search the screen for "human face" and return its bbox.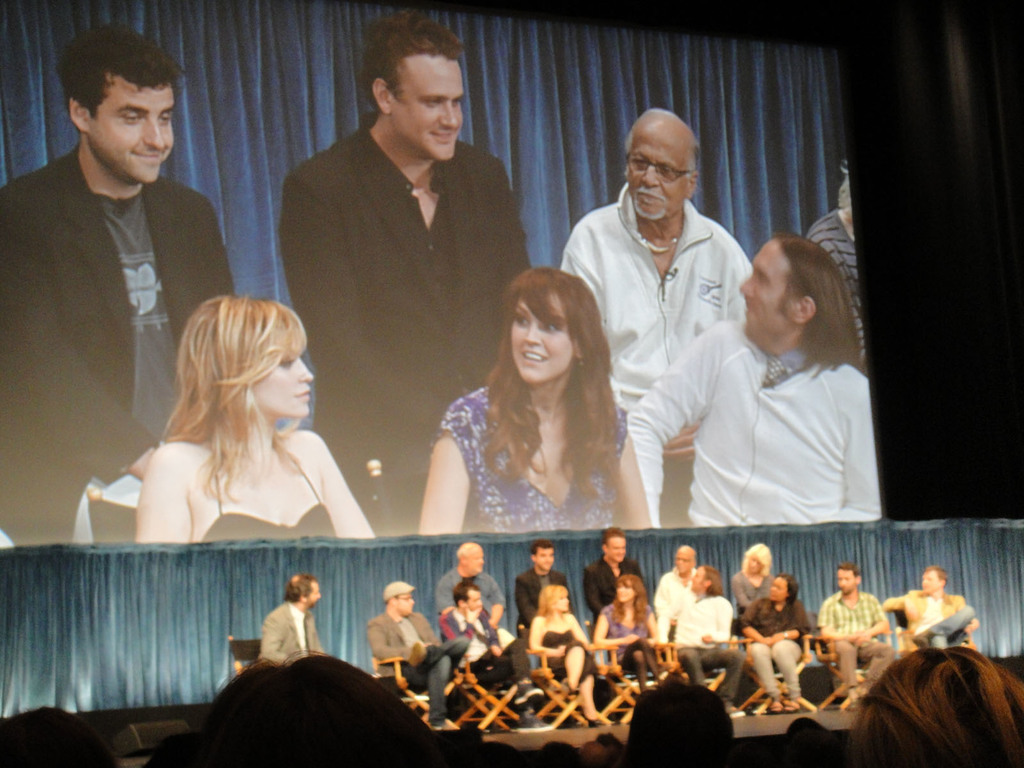
Found: pyautogui.locateOnScreen(388, 51, 463, 159).
